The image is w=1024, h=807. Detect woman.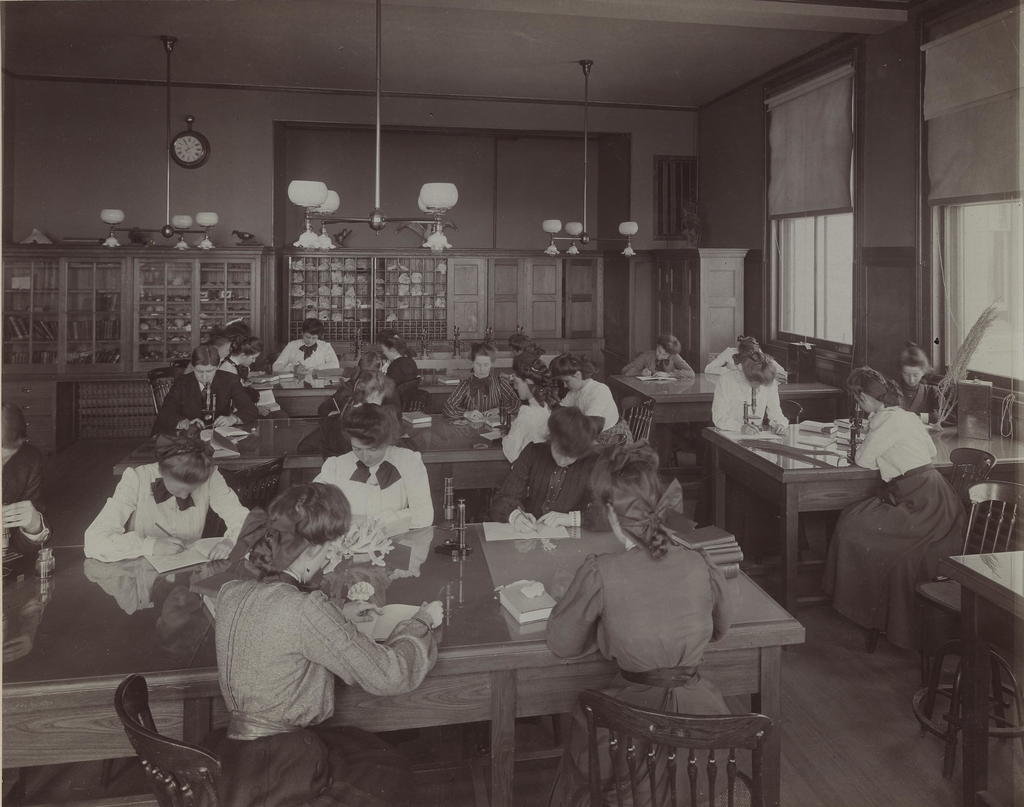
Detection: 193 438 444 767.
